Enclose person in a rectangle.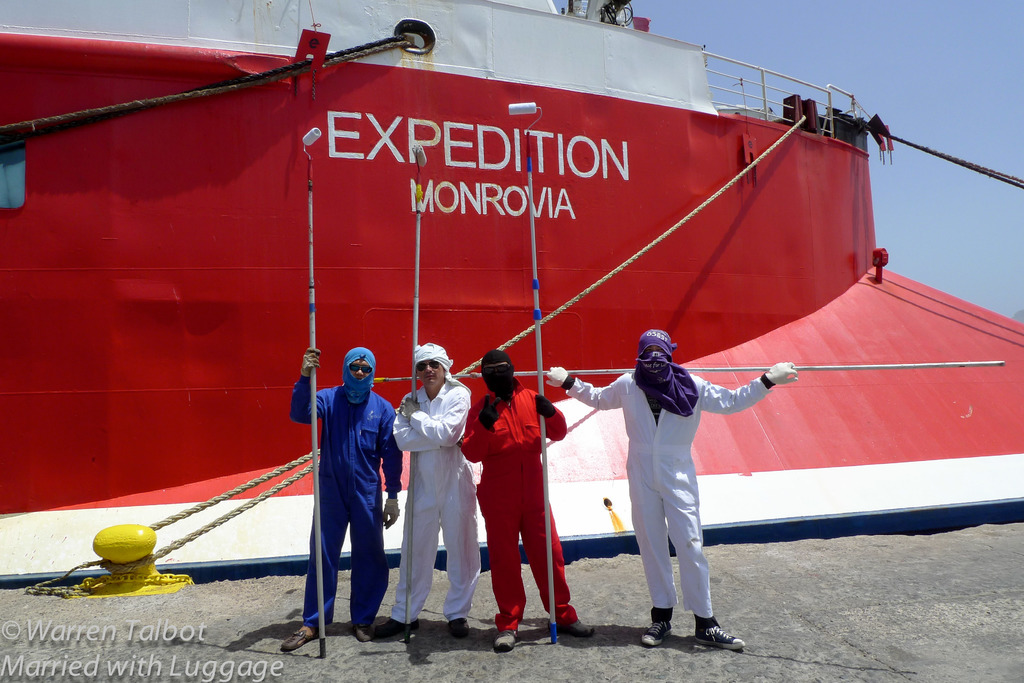
box=[287, 344, 404, 652].
